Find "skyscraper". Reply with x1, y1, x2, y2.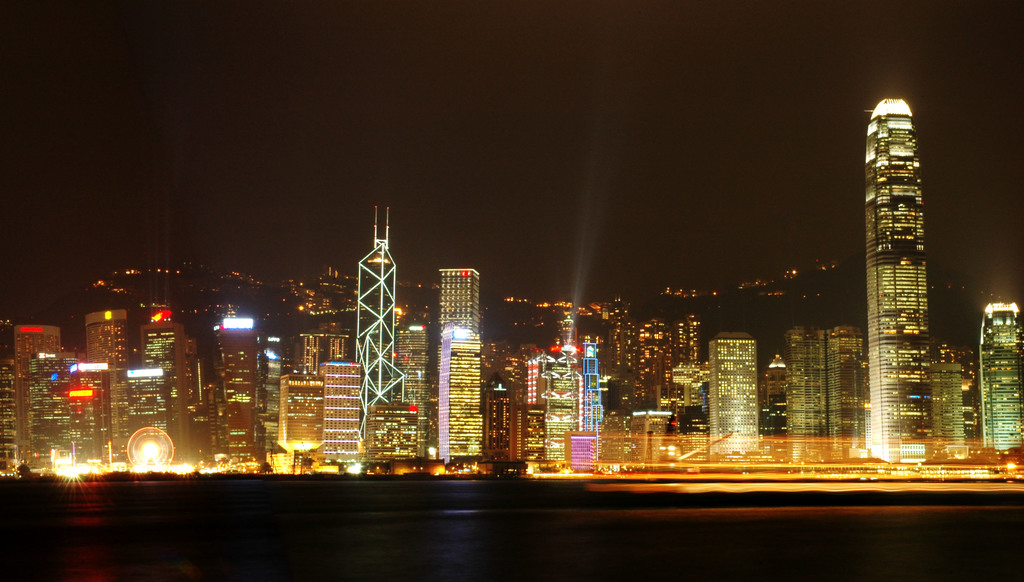
787, 324, 826, 463.
